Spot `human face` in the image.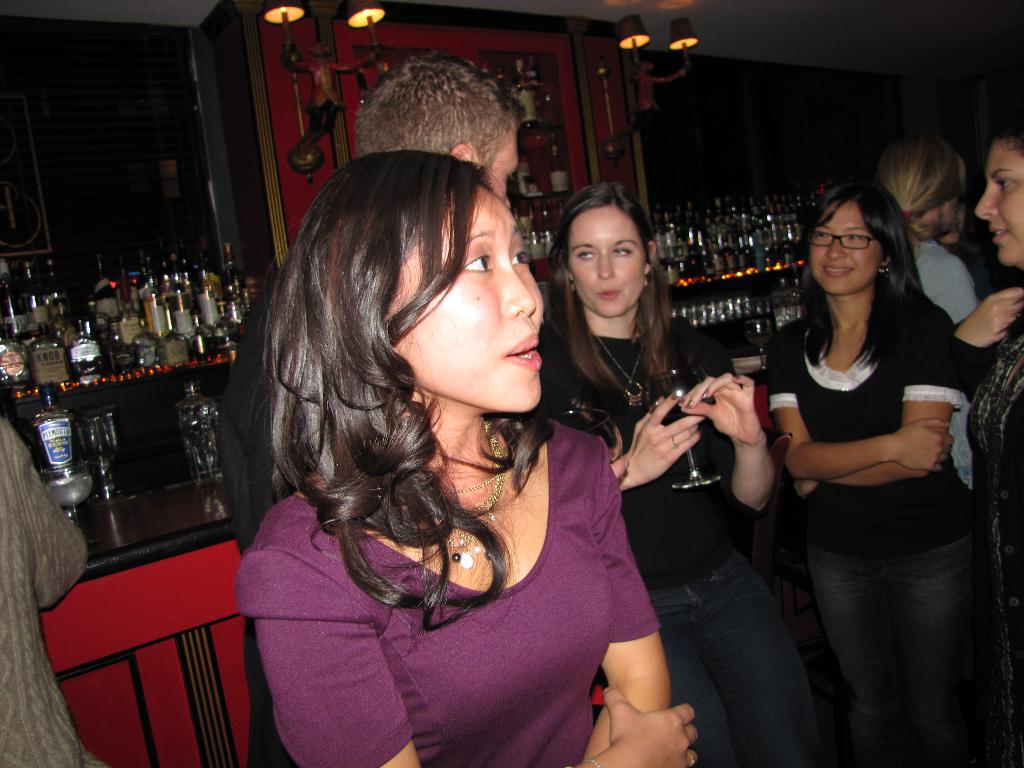
`human face` found at crop(809, 197, 879, 294).
